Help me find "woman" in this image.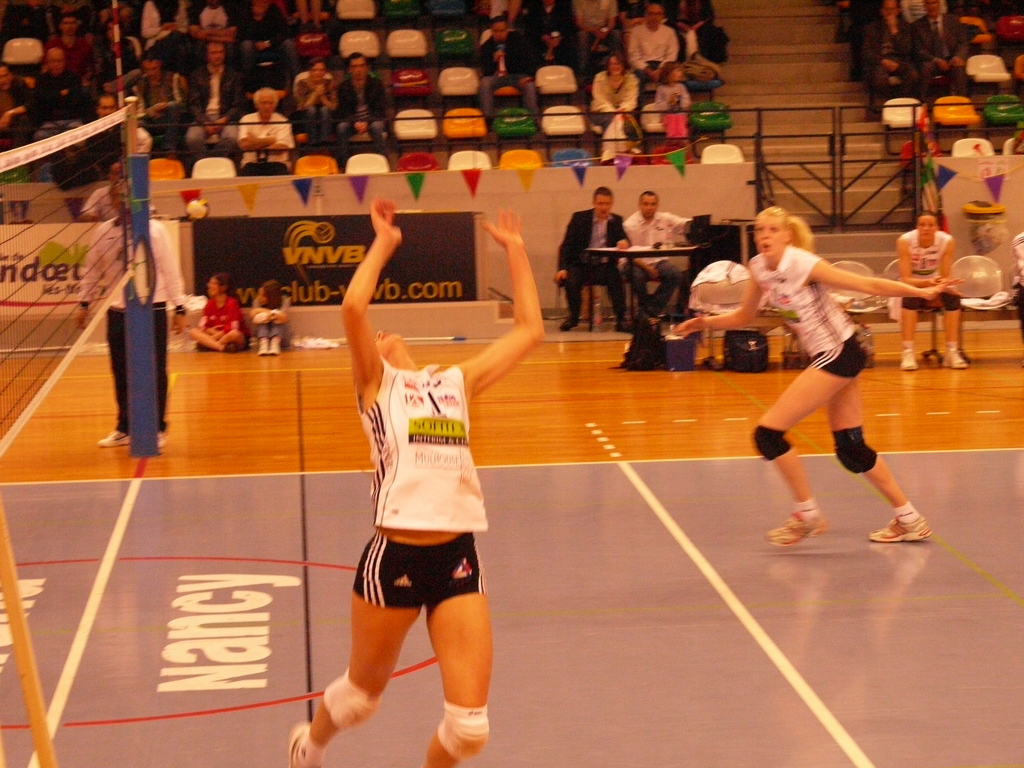
Found it: <region>288, 214, 540, 767</region>.
